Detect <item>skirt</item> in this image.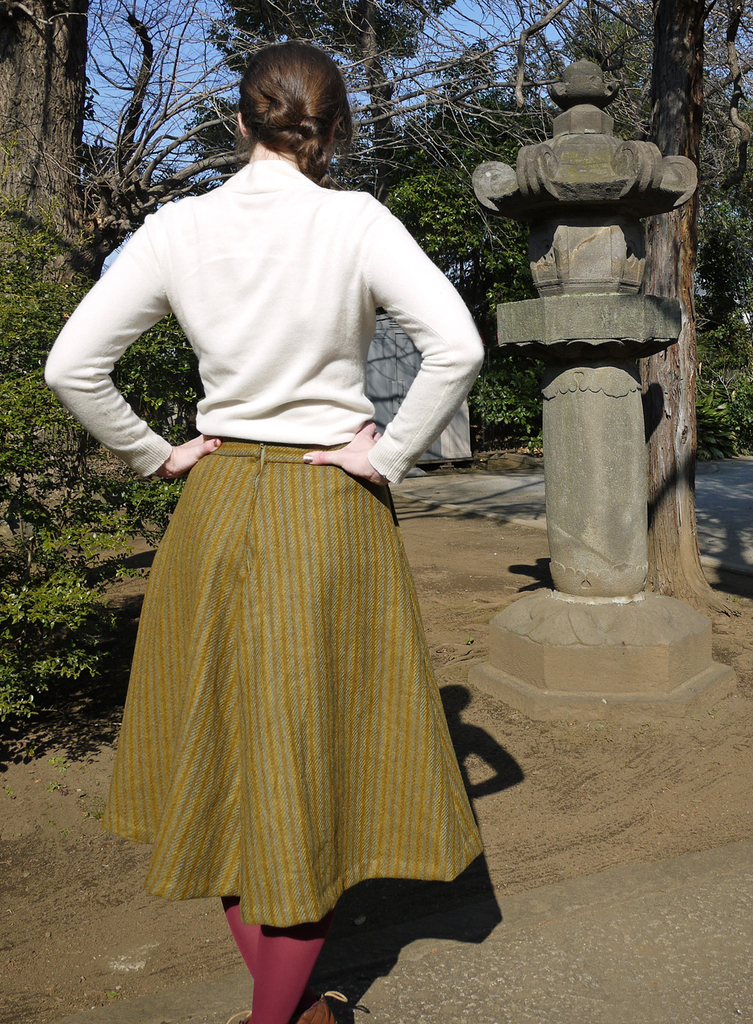
Detection: box(96, 436, 486, 933).
